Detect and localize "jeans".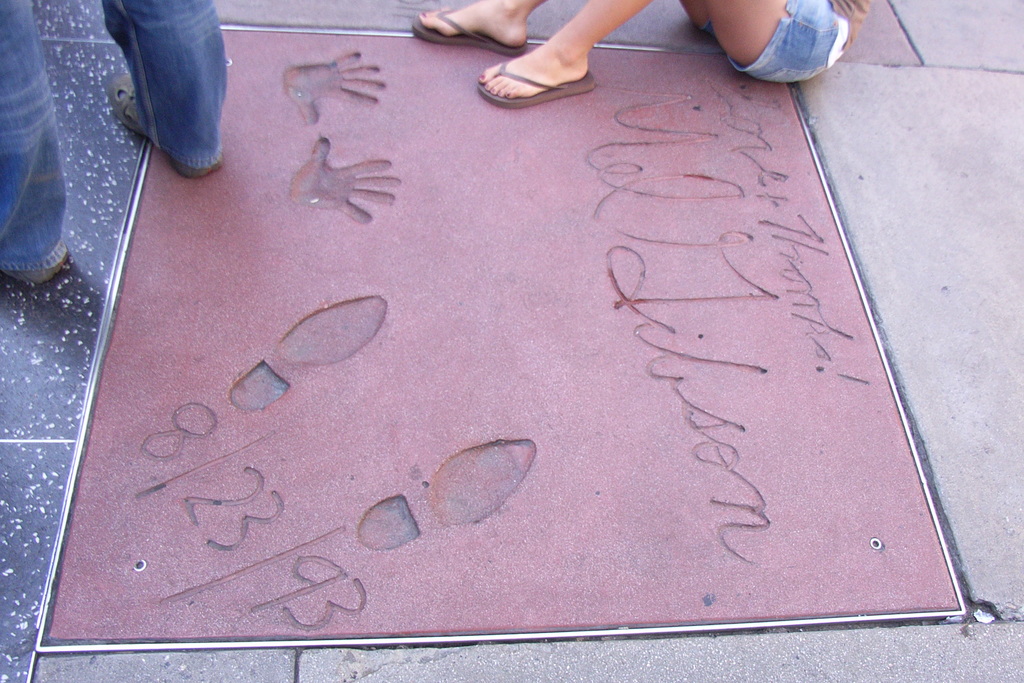
Localized at locate(0, 0, 230, 267).
